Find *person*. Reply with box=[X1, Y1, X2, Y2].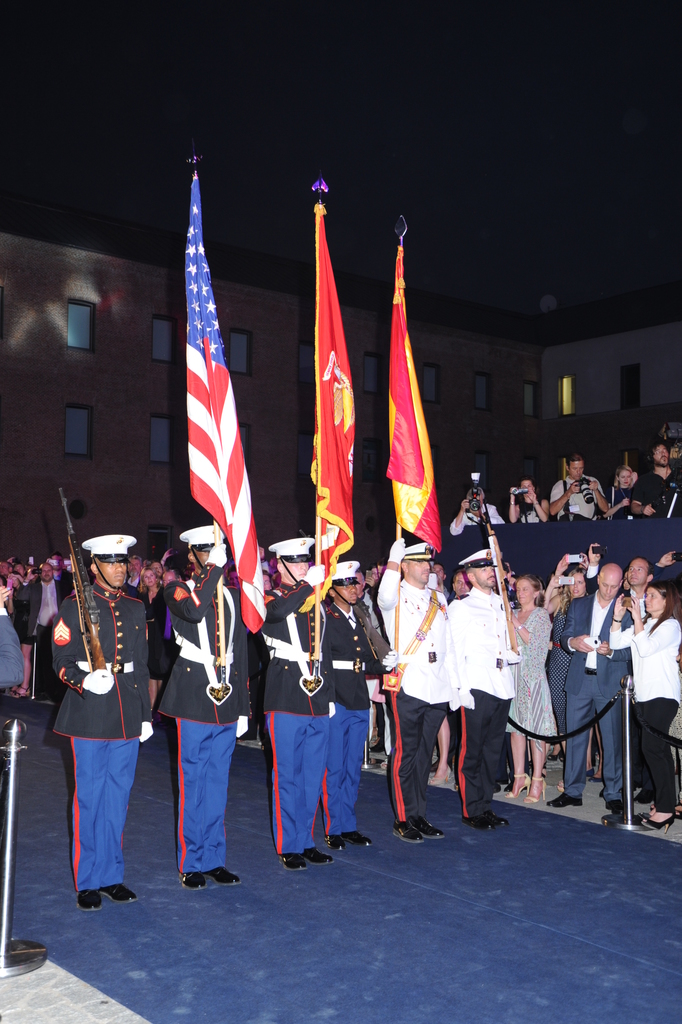
box=[454, 574, 469, 599].
